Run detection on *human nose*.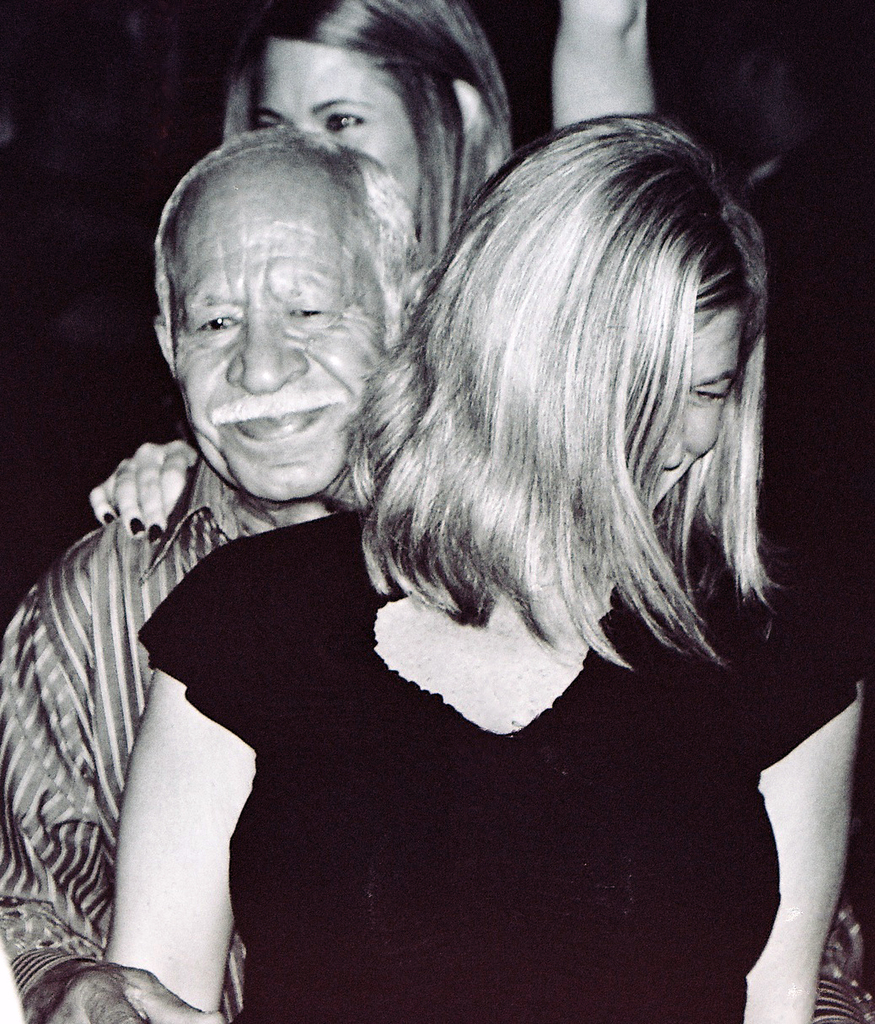
Result: pyautogui.locateOnScreen(659, 423, 687, 476).
